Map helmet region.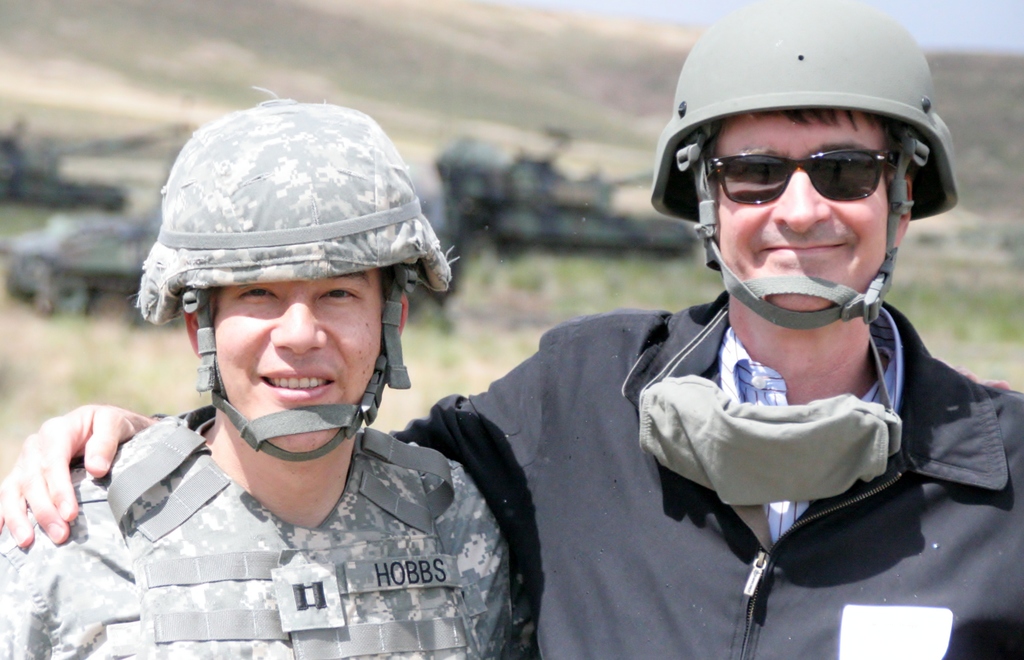
Mapped to Rect(652, 0, 956, 330).
